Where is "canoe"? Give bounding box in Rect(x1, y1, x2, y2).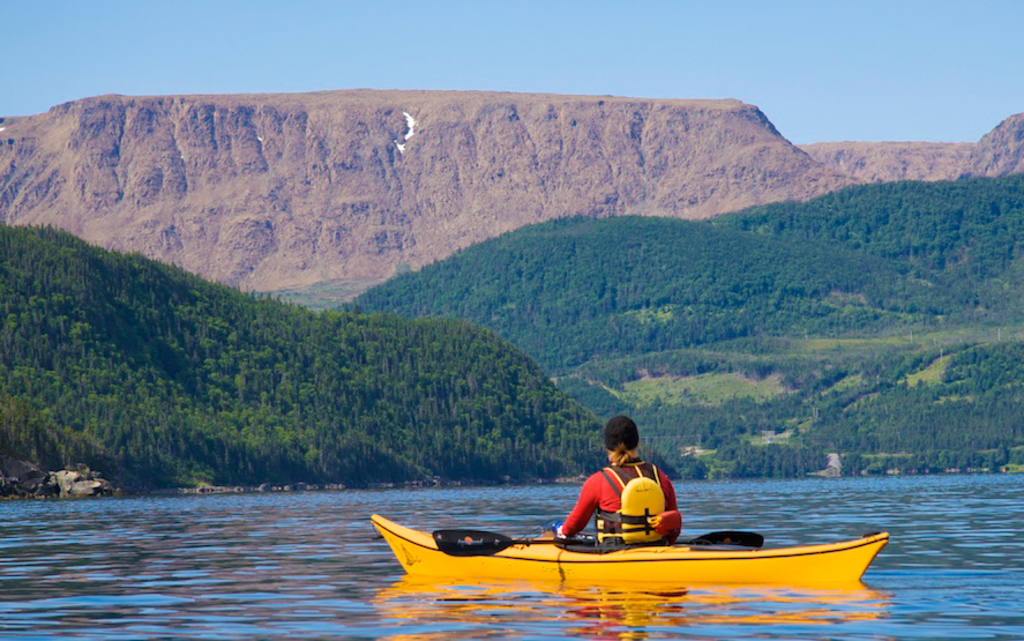
Rect(373, 513, 840, 608).
